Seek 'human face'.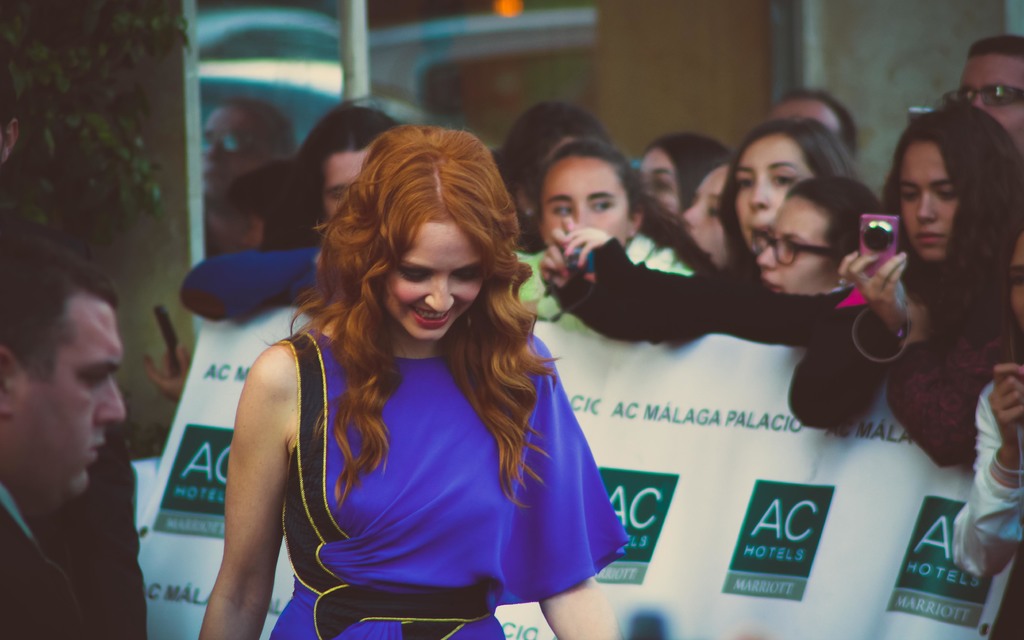
(x1=957, y1=52, x2=1023, y2=148).
